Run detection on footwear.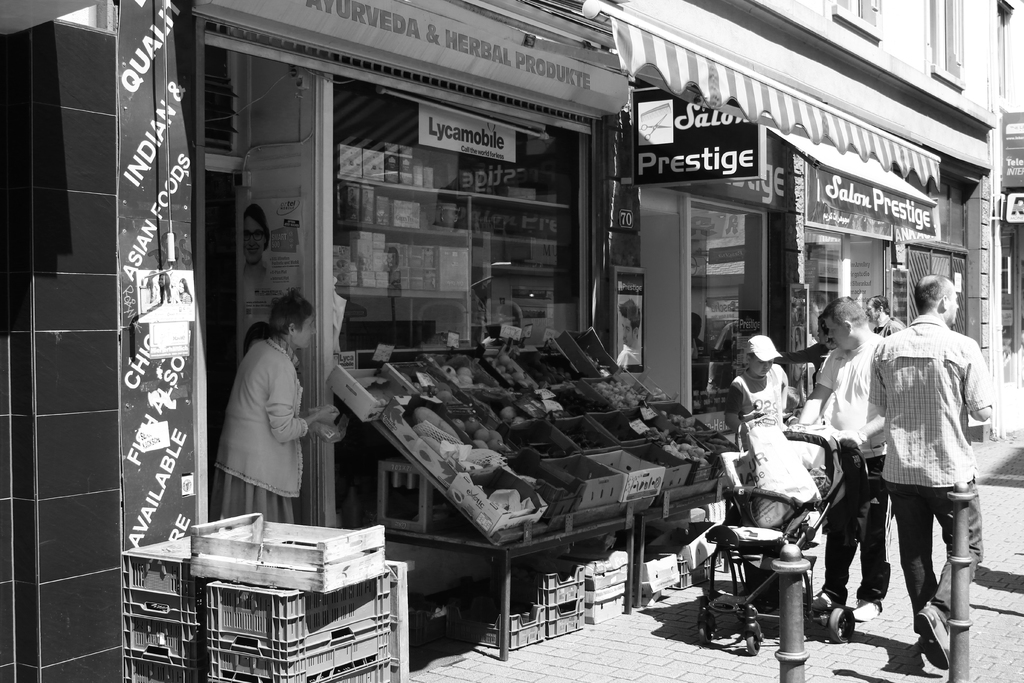
Result: region(808, 591, 846, 614).
